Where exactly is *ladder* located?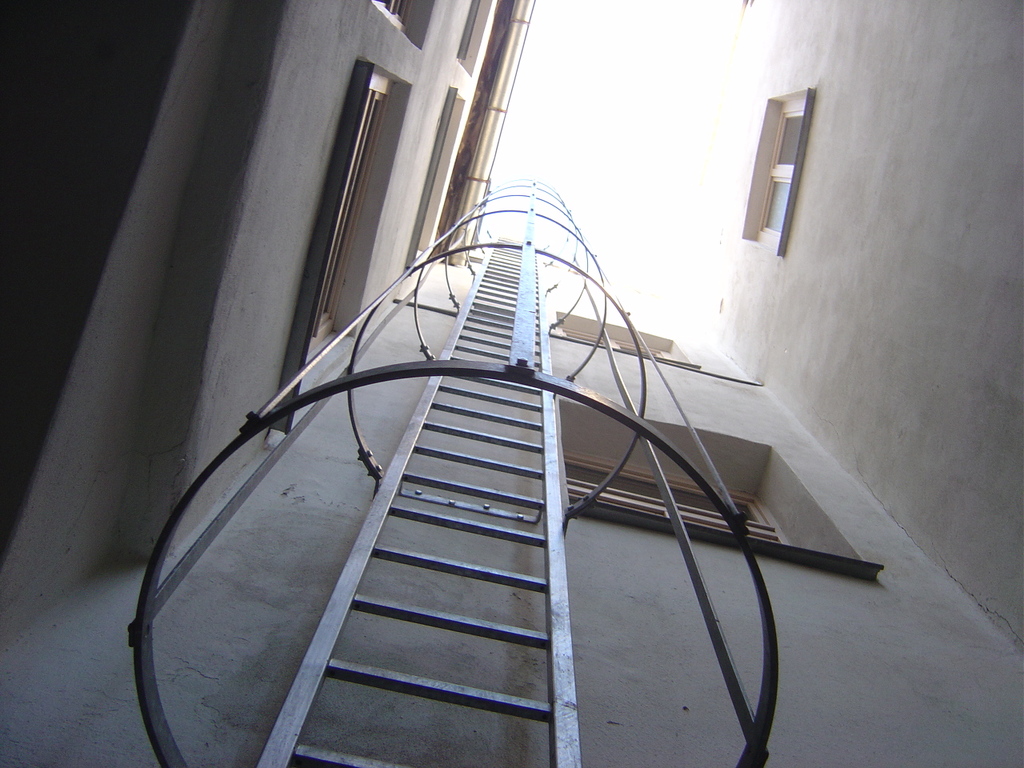
Its bounding box is [247, 233, 583, 767].
